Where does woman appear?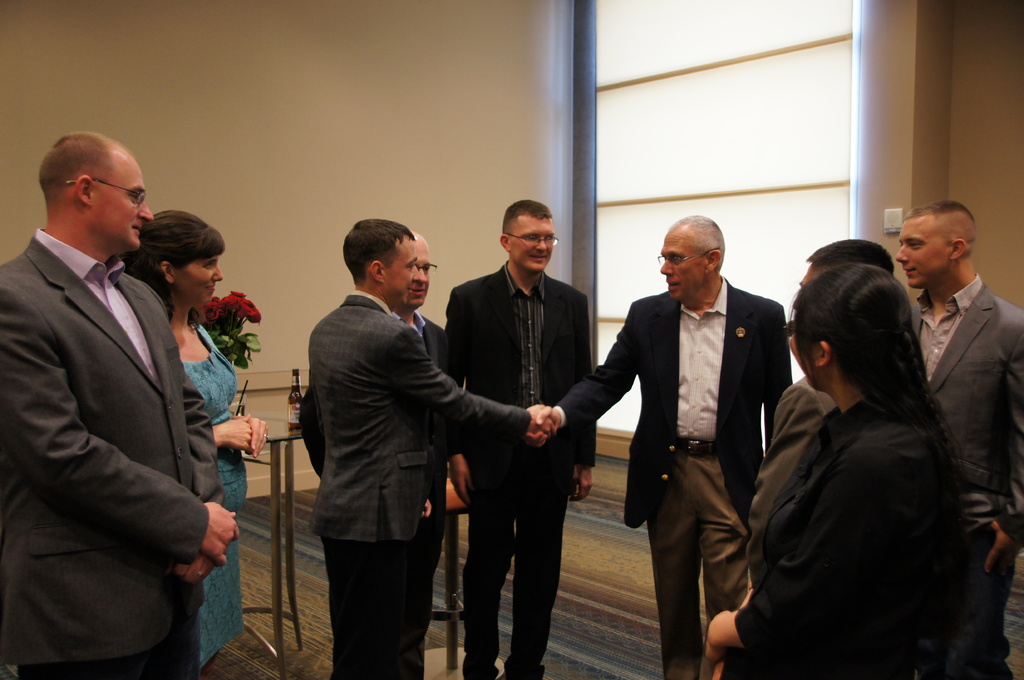
Appears at 742, 215, 971, 679.
